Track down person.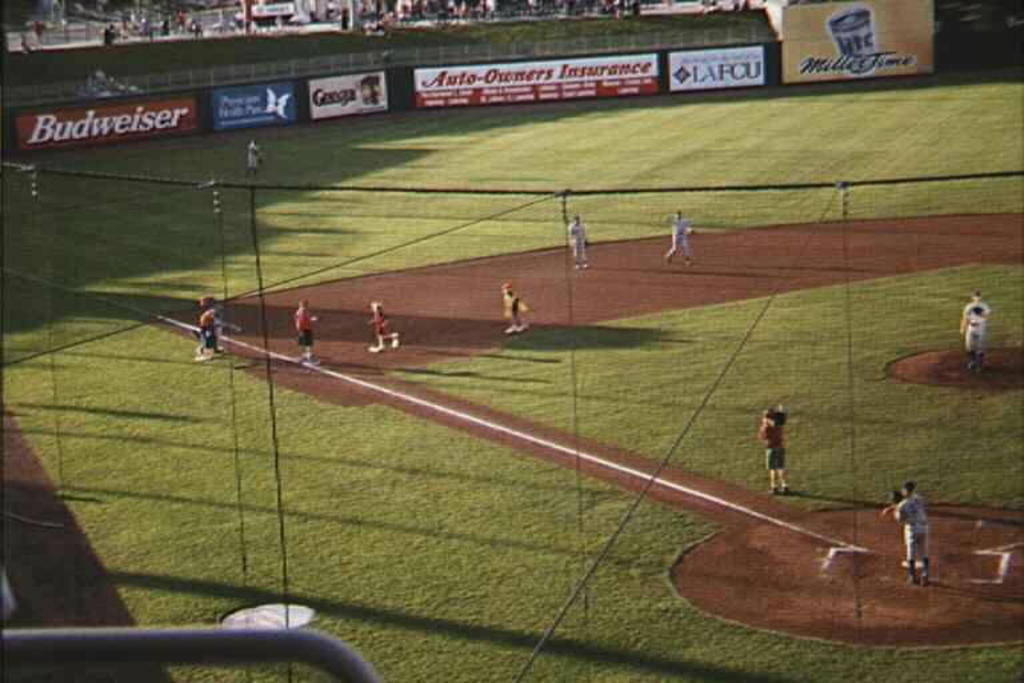
Tracked to box=[245, 139, 263, 175].
